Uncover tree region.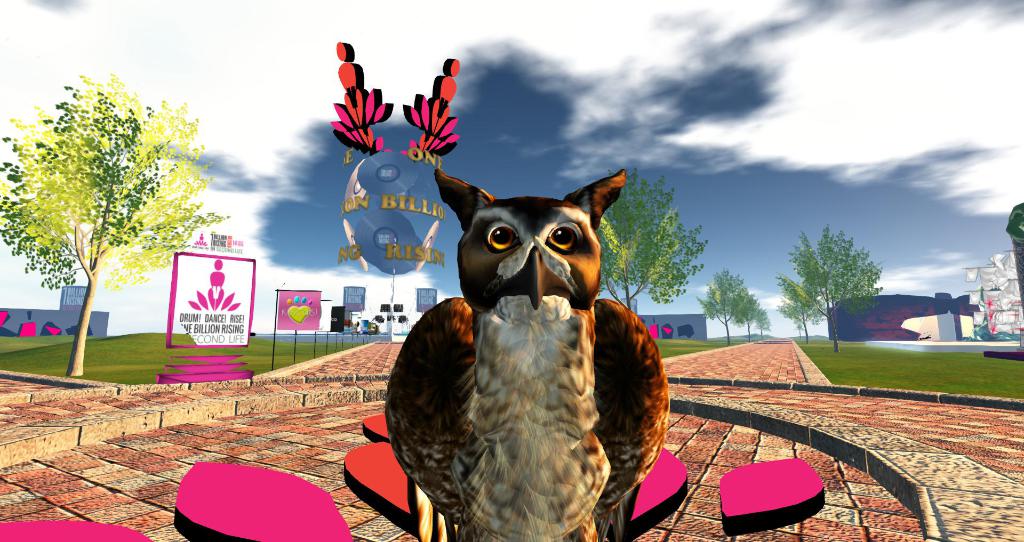
Uncovered: [x1=779, y1=276, x2=821, y2=339].
